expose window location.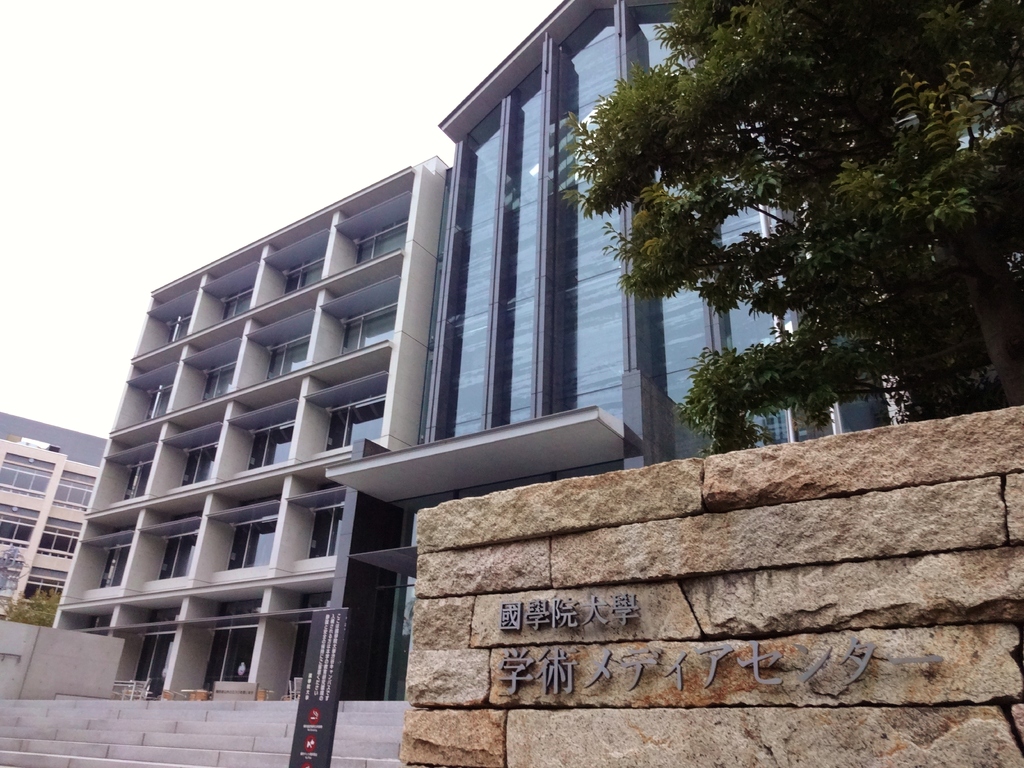
Exposed at detection(0, 502, 44, 551).
